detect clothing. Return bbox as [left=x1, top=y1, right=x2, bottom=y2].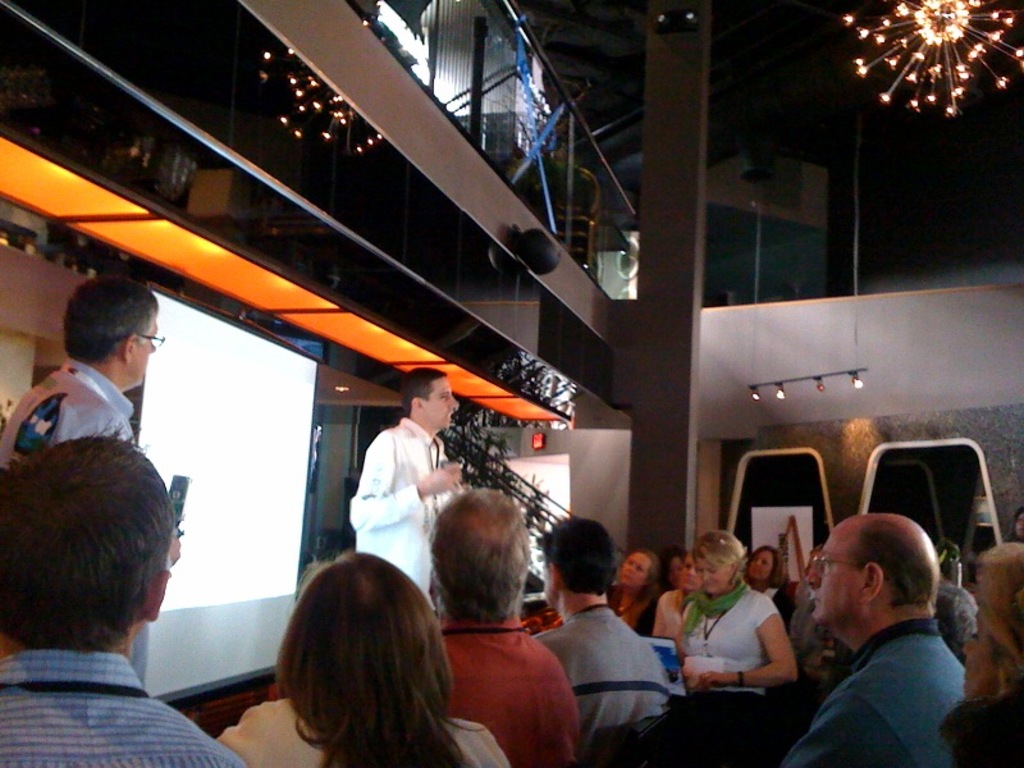
[left=0, top=641, right=256, bottom=767].
